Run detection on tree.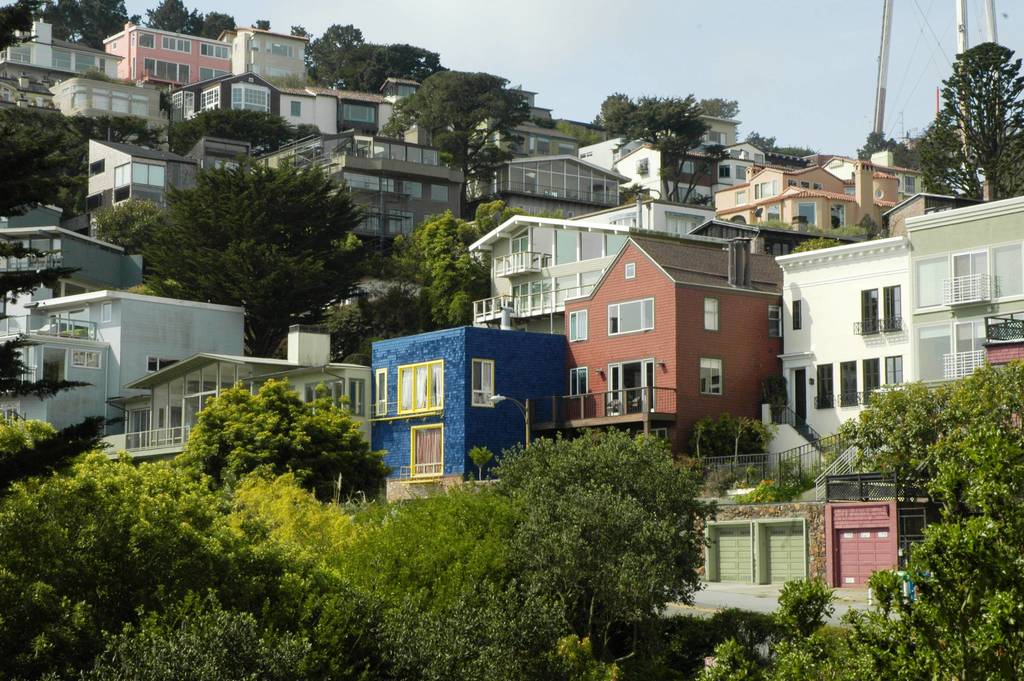
Result: (x1=396, y1=69, x2=535, y2=208).
